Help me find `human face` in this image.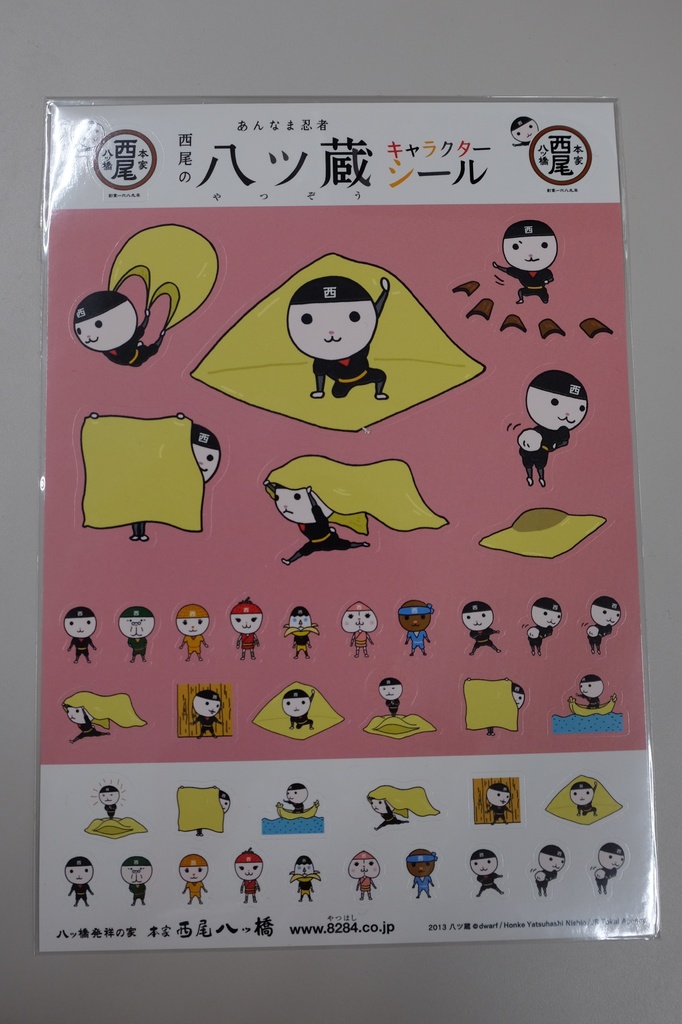
Found it: locate(123, 612, 154, 638).
